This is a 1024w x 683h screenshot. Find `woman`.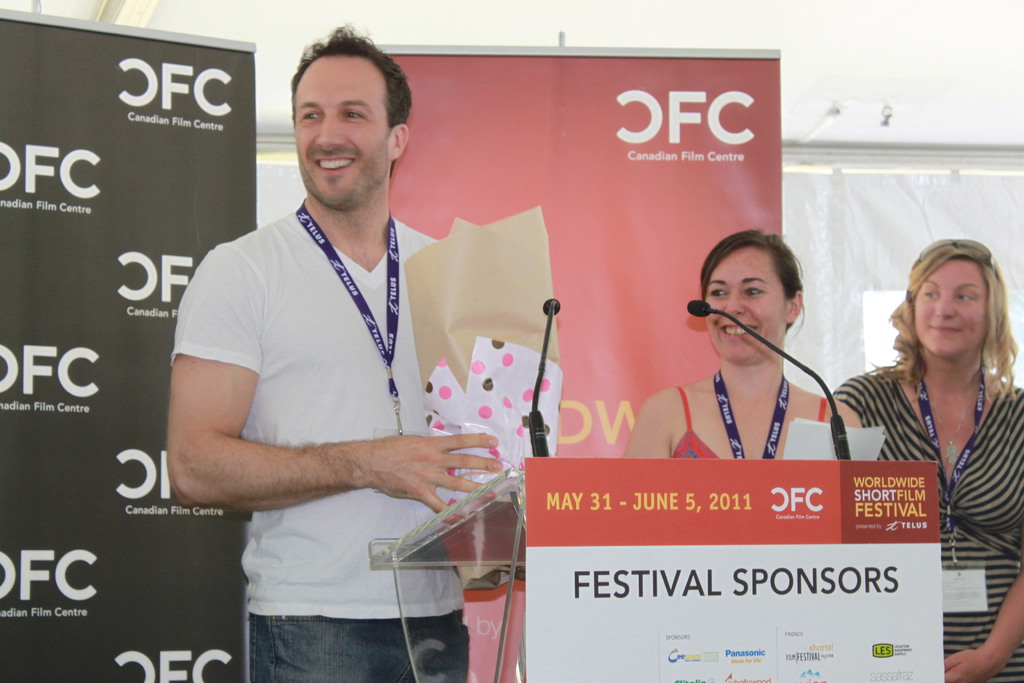
Bounding box: rect(836, 242, 1023, 682).
